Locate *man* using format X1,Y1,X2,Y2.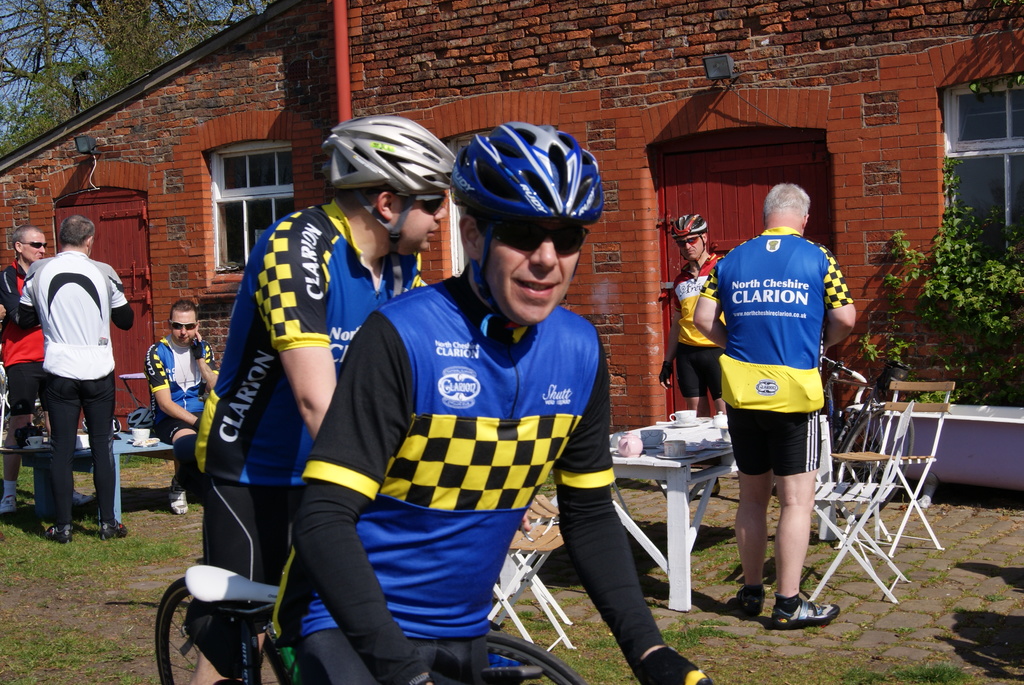
184,113,459,684.
